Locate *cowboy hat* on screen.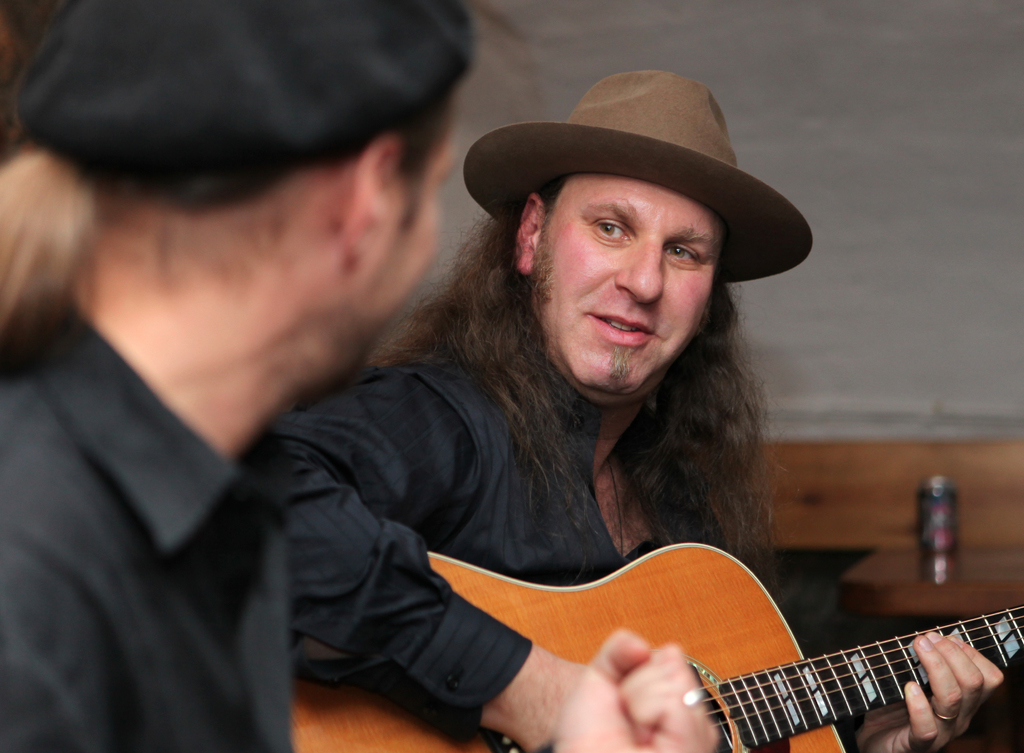
On screen at <region>461, 65, 822, 295</region>.
